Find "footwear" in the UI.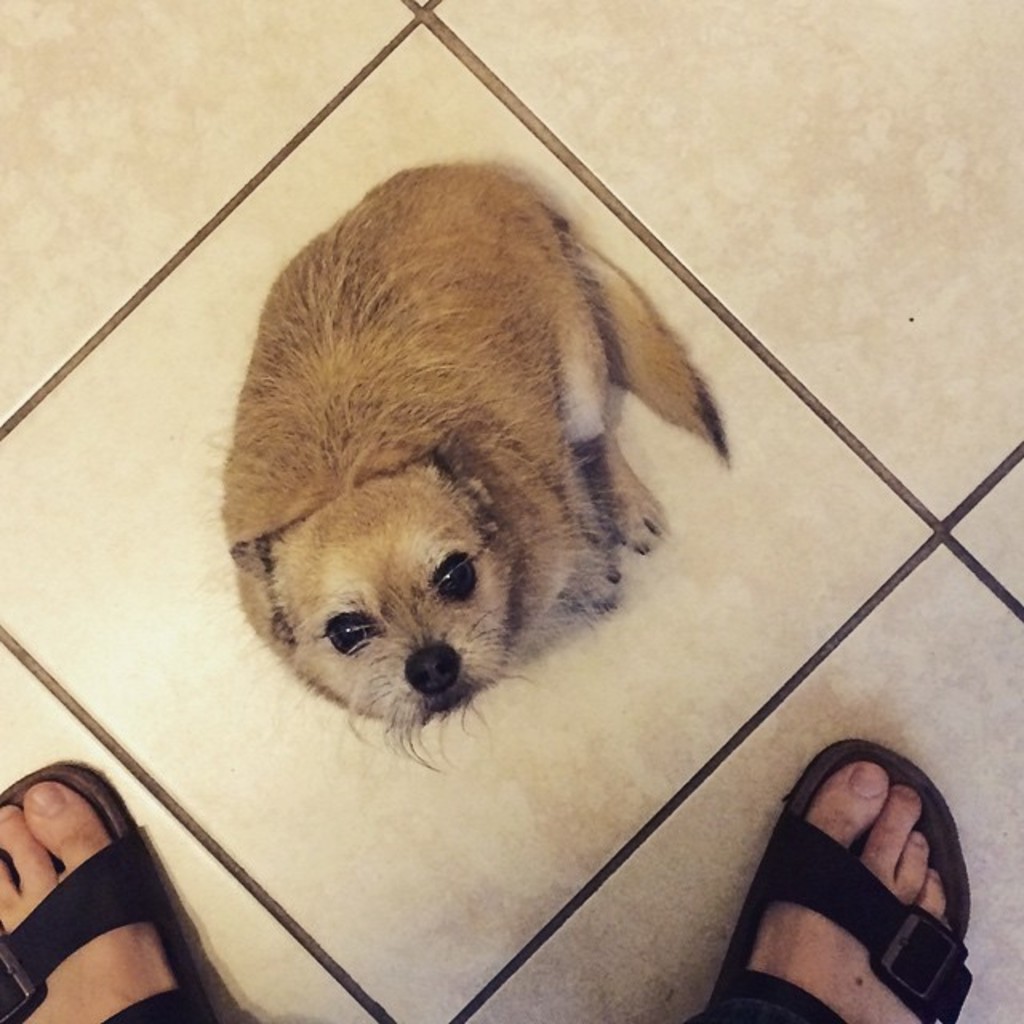
UI element at bbox=(0, 747, 250, 1022).
